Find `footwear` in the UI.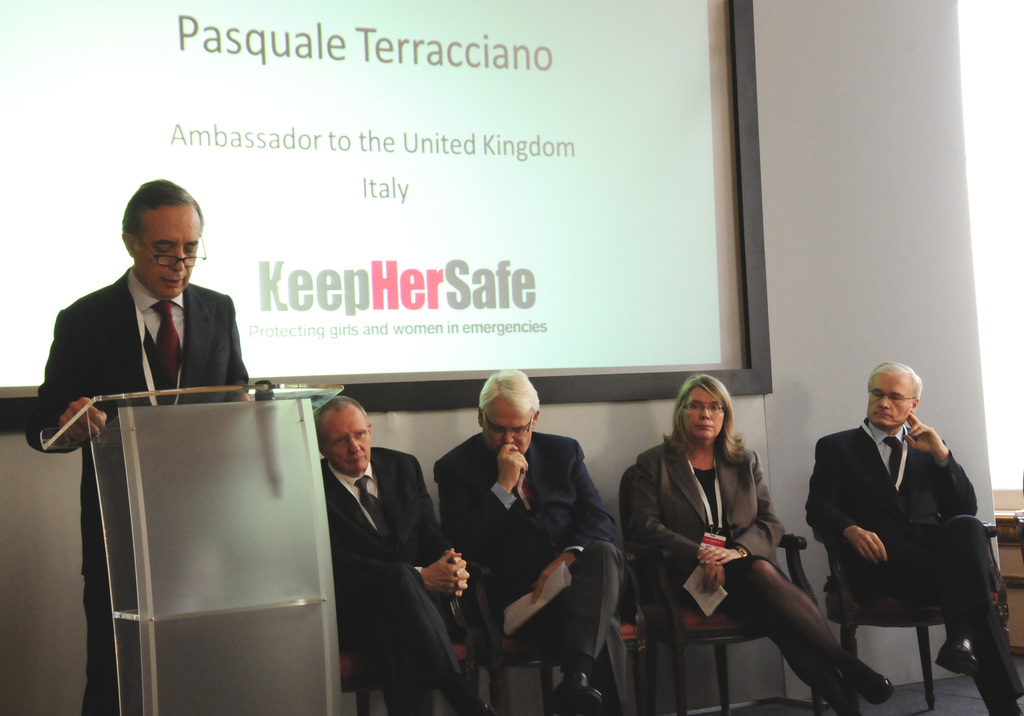
UI element at <region>550, 667, 602, 715</region>.
